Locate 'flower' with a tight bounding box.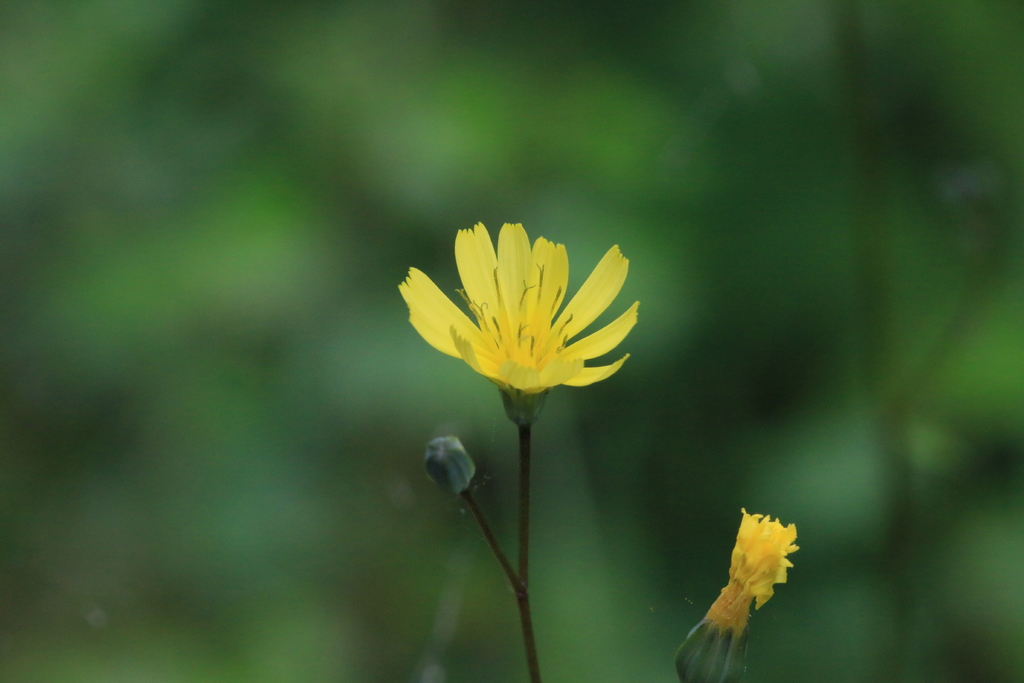
671 506 805 682.
